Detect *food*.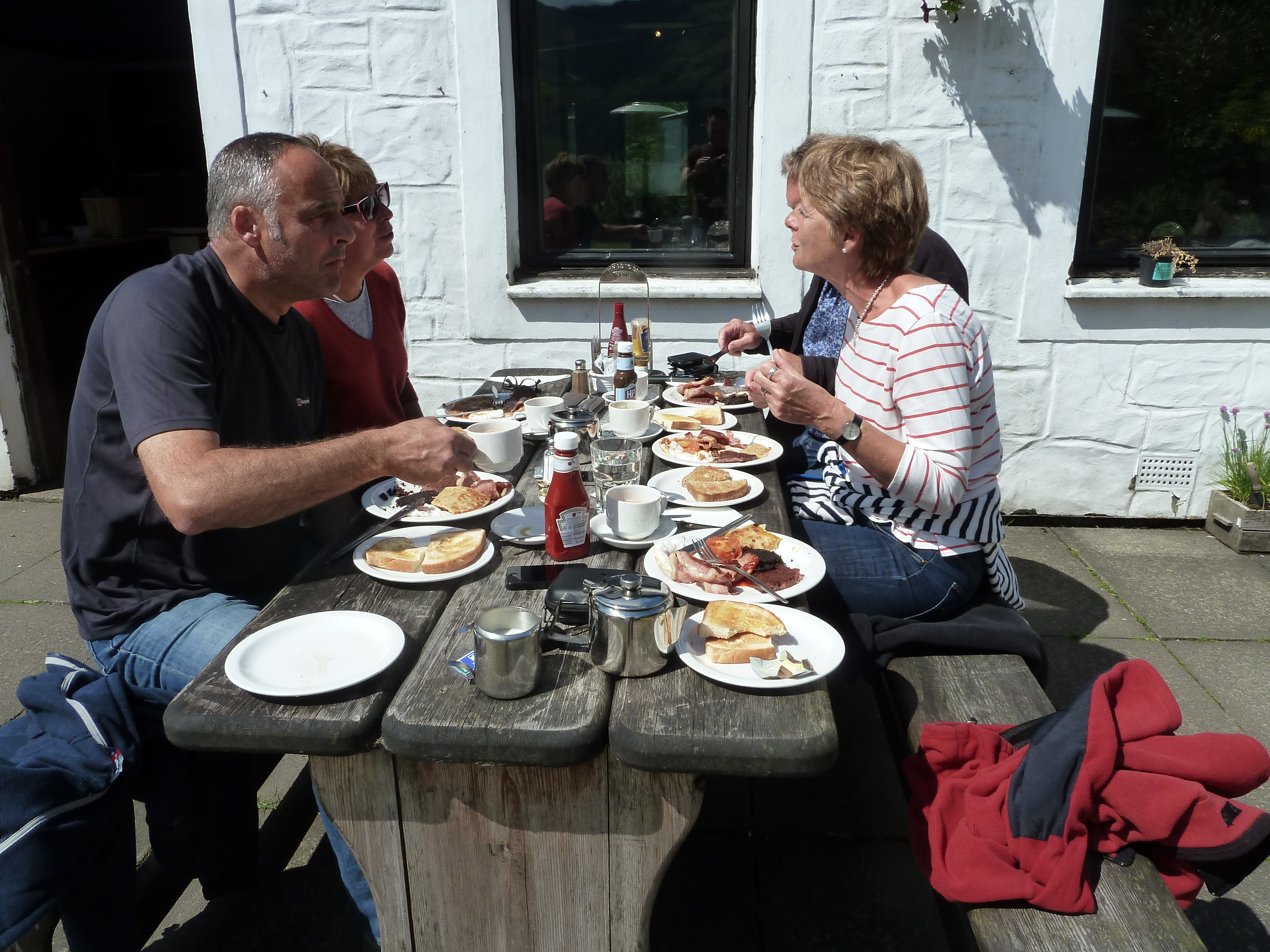
Detected at 218:127:230:135.
